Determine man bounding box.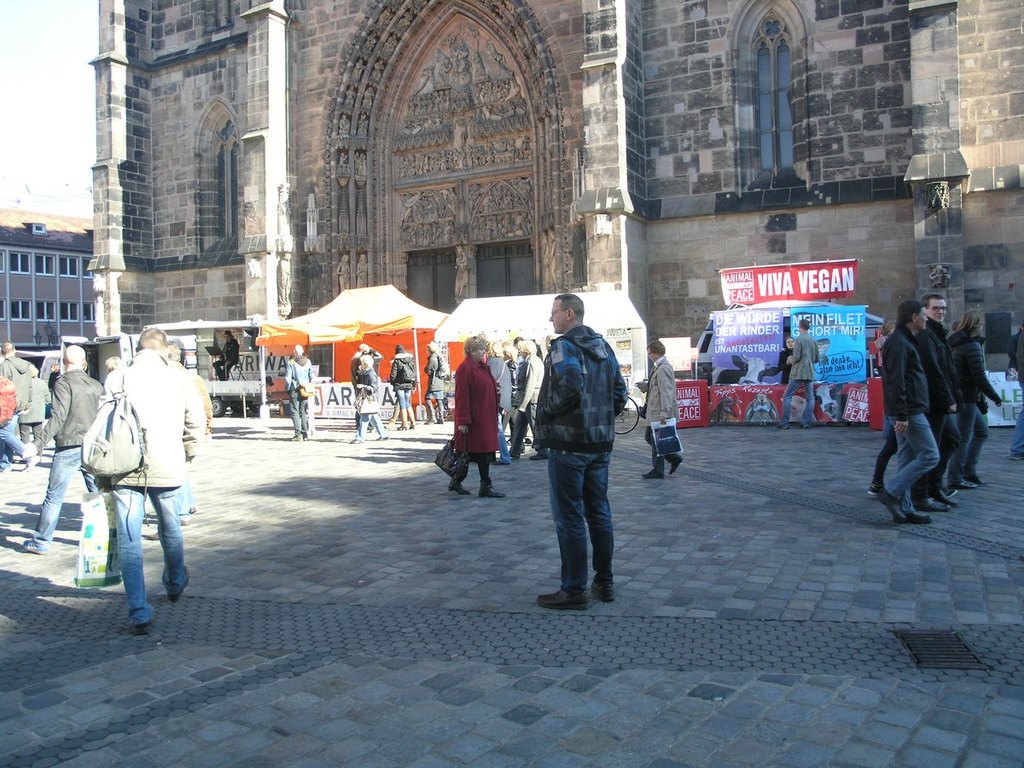
Determined: 282, 346, 313, 441.
